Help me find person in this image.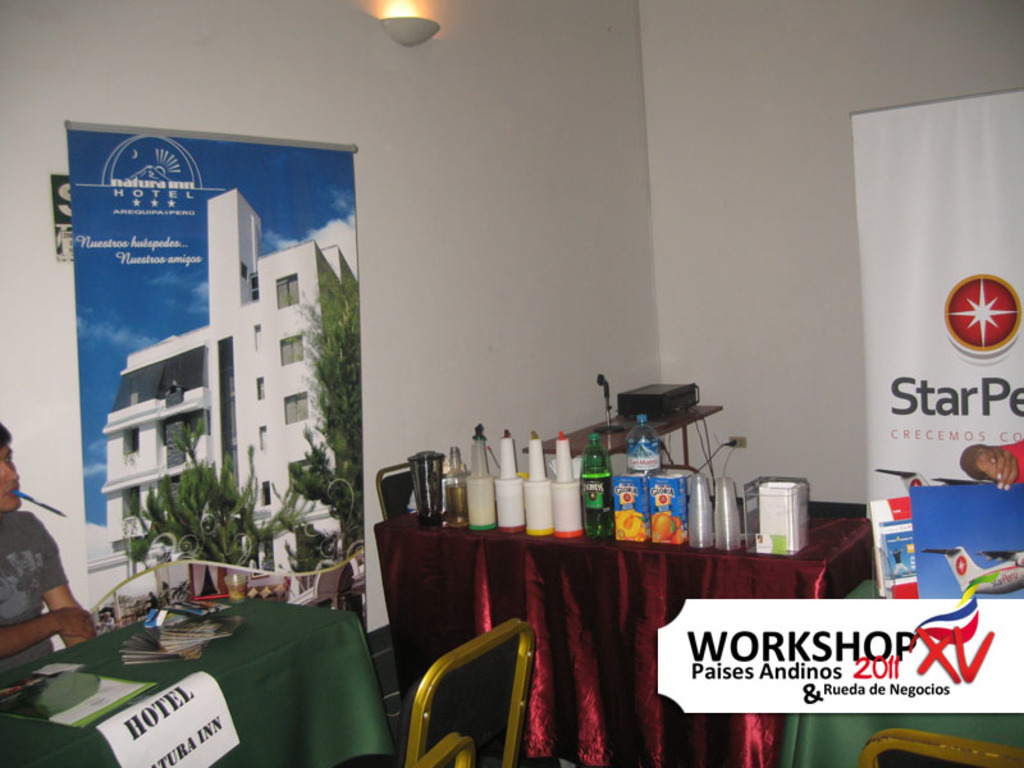
Found it: region(141, 589, 157, 614).
